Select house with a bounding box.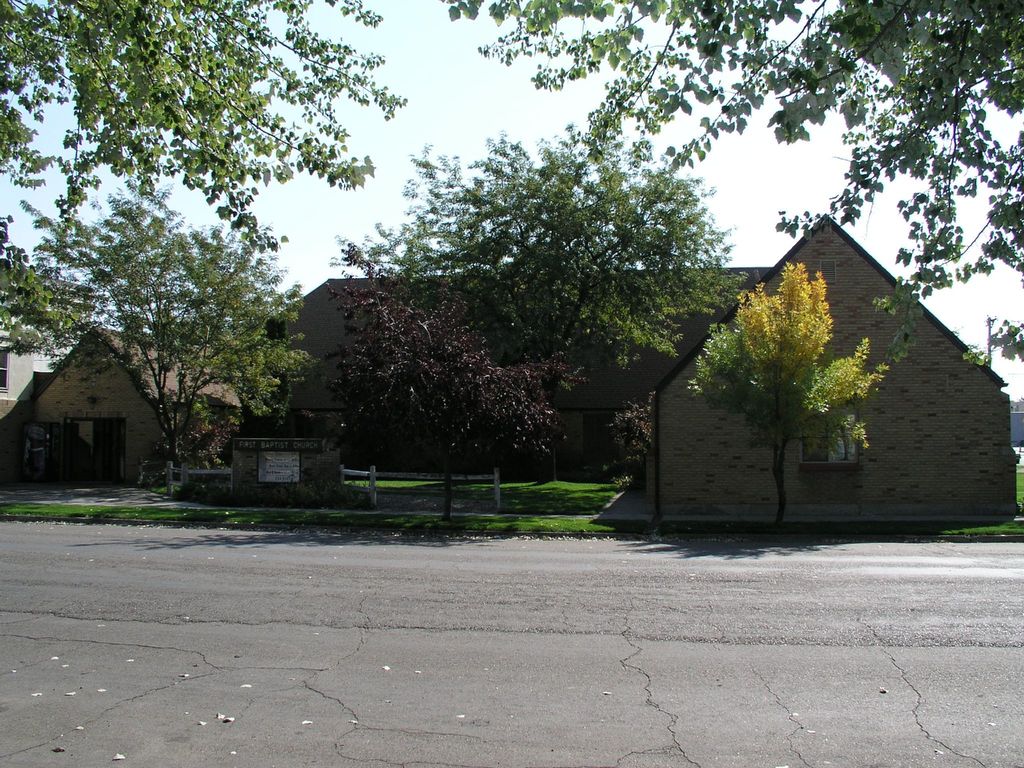
{"left": 627, "top": 212, "right": 1016, "bottom": 535}.
